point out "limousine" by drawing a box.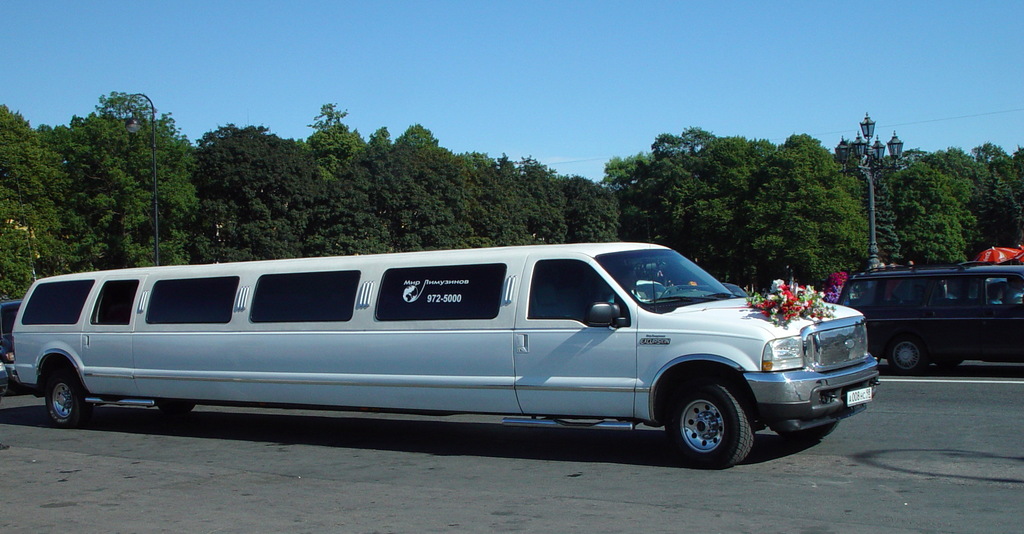
{"x1": 4, "y1": 241, "x2": 880, "y2": 467}.
